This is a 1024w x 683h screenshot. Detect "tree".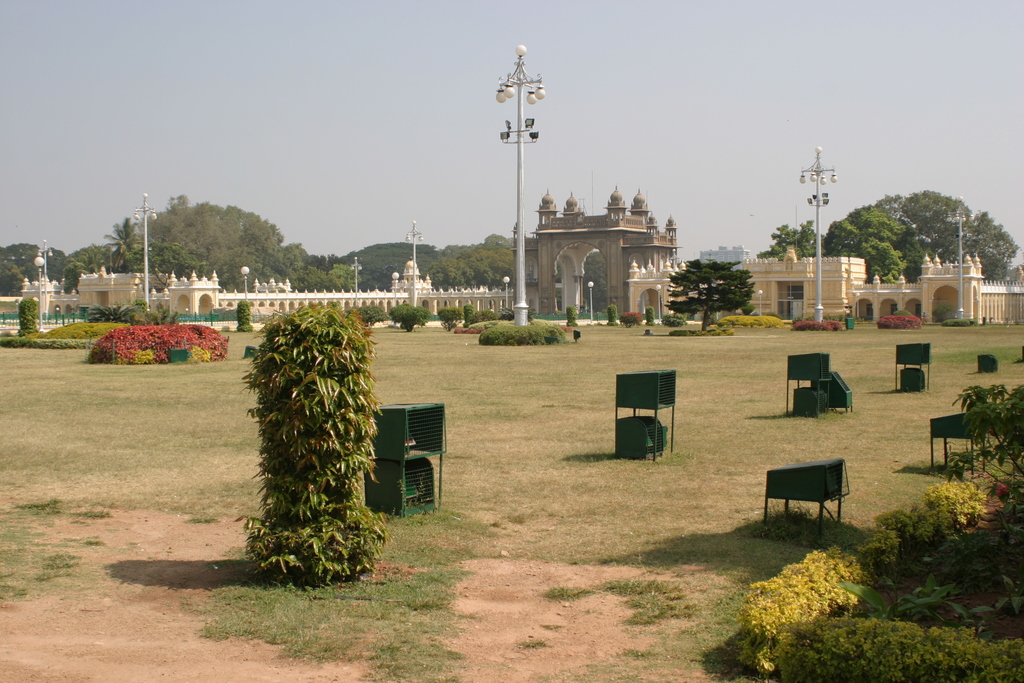
detection(61, 242, 110, 283).
